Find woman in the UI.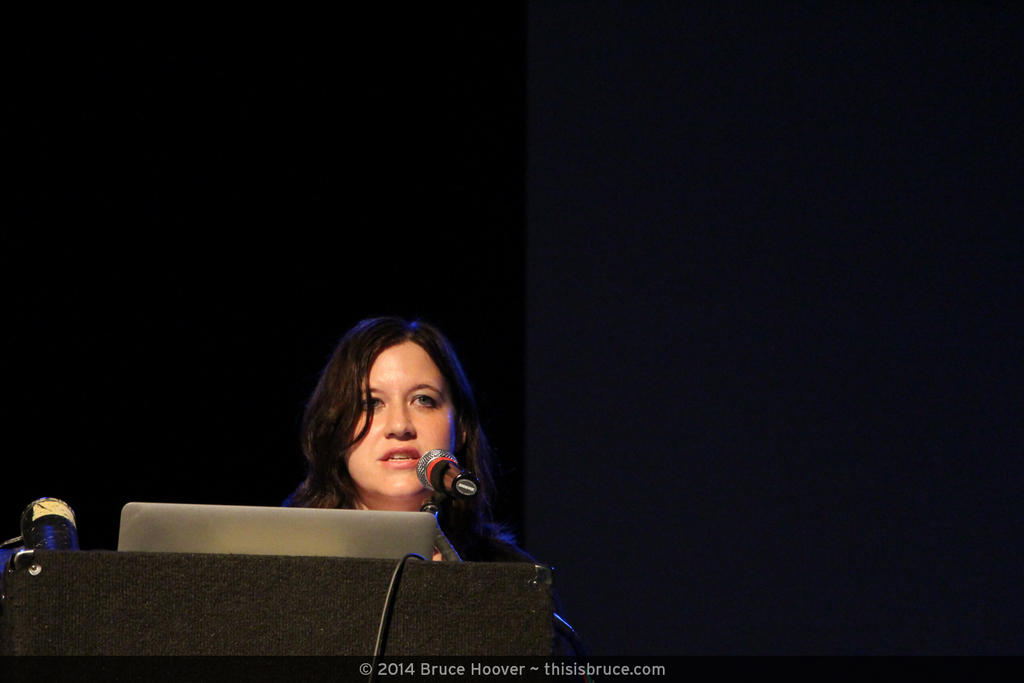
UI element at [x1=239, y1=303, x2=540, y2=564].
